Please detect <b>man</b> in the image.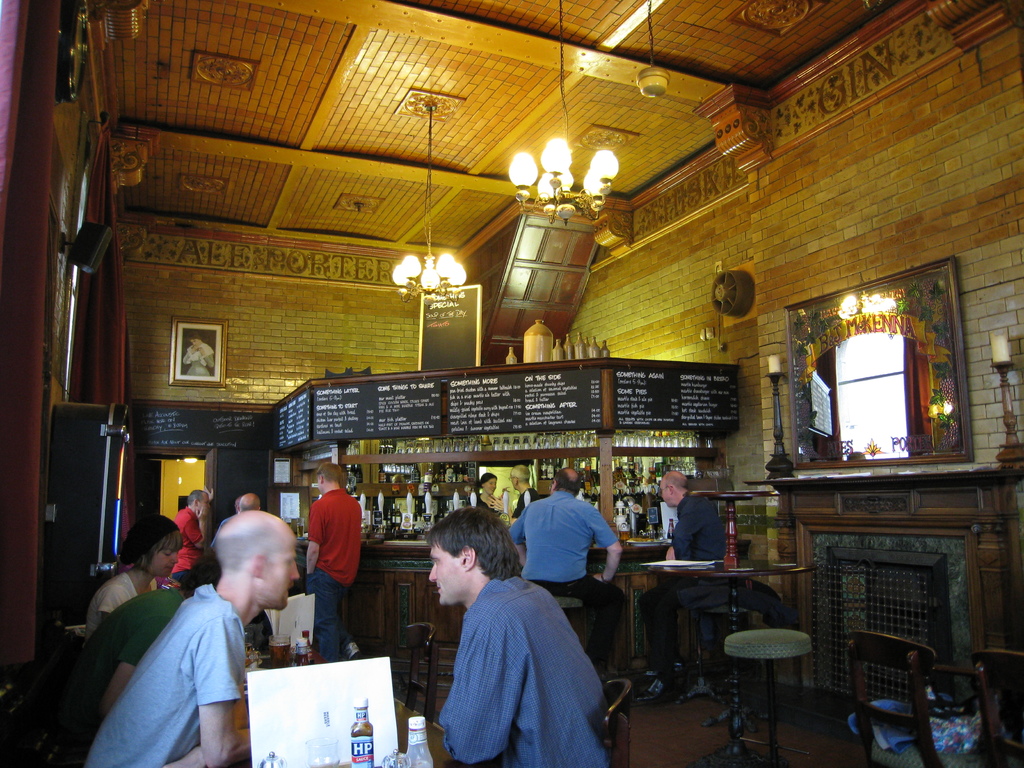
637/471/731/693.
